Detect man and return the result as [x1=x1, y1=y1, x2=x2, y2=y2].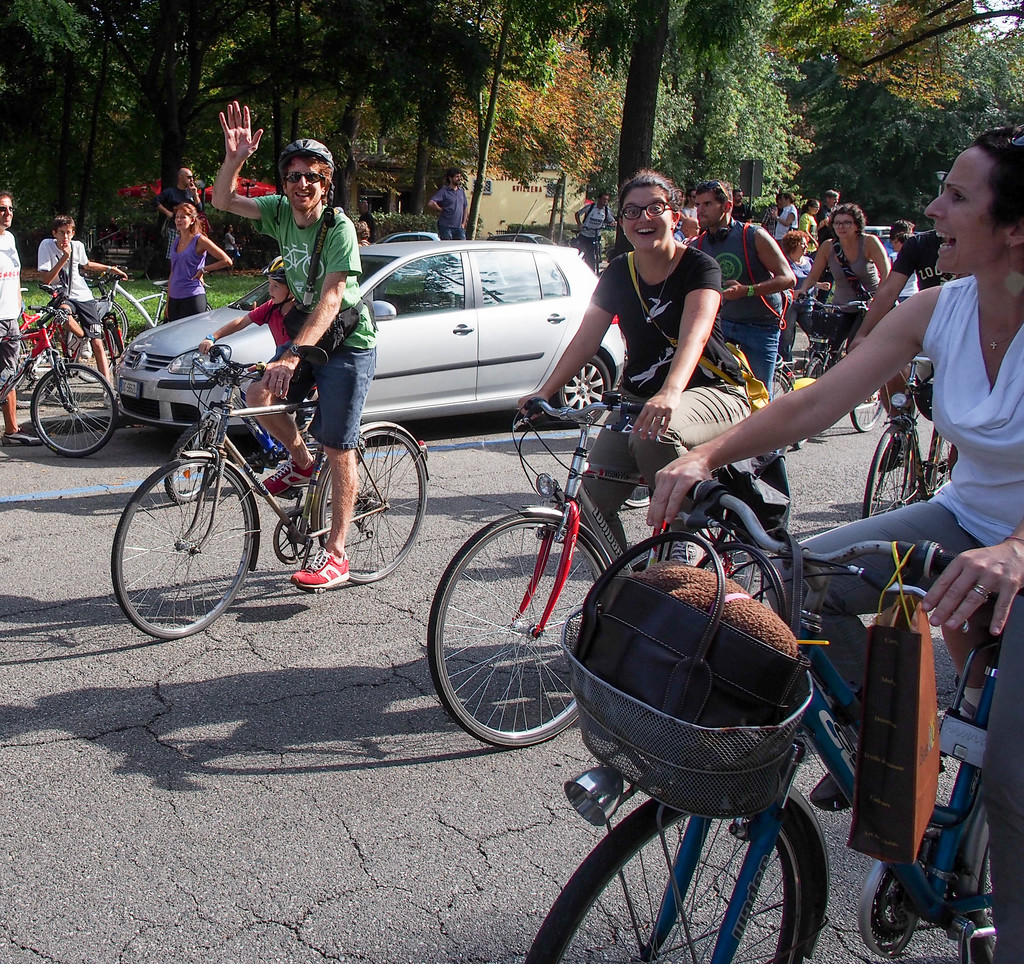
[x1=212, y1=101, x2=375, y2=591].
